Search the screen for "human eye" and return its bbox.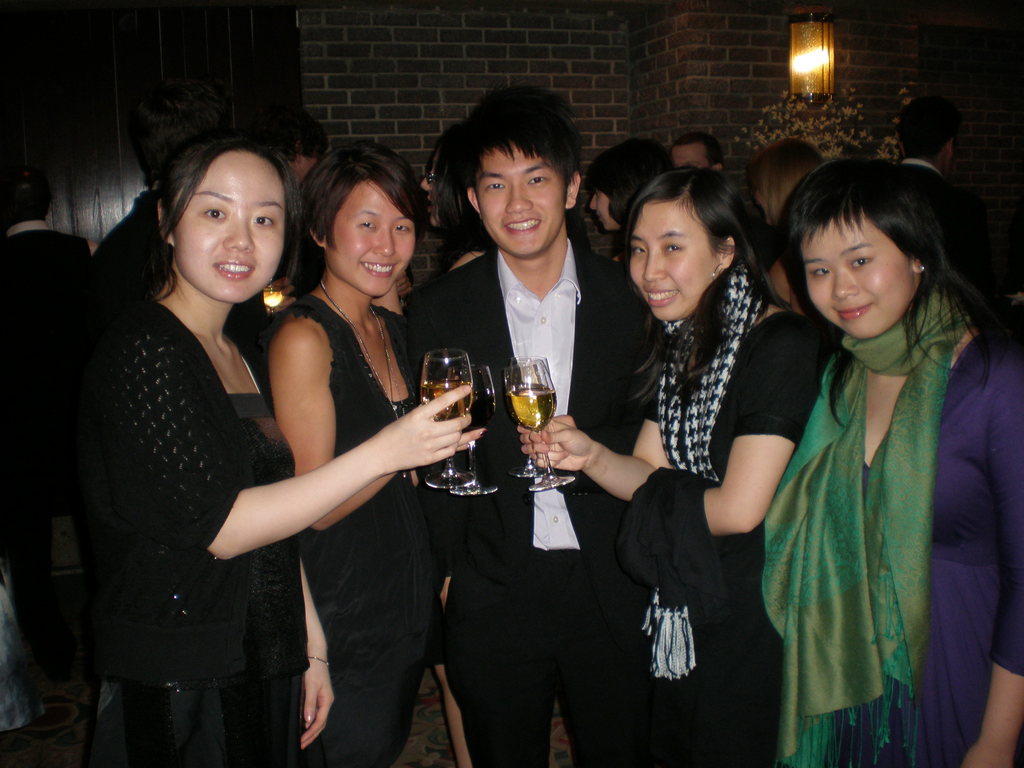
Found: [left=351, top=216, right=376, bottom=231].
